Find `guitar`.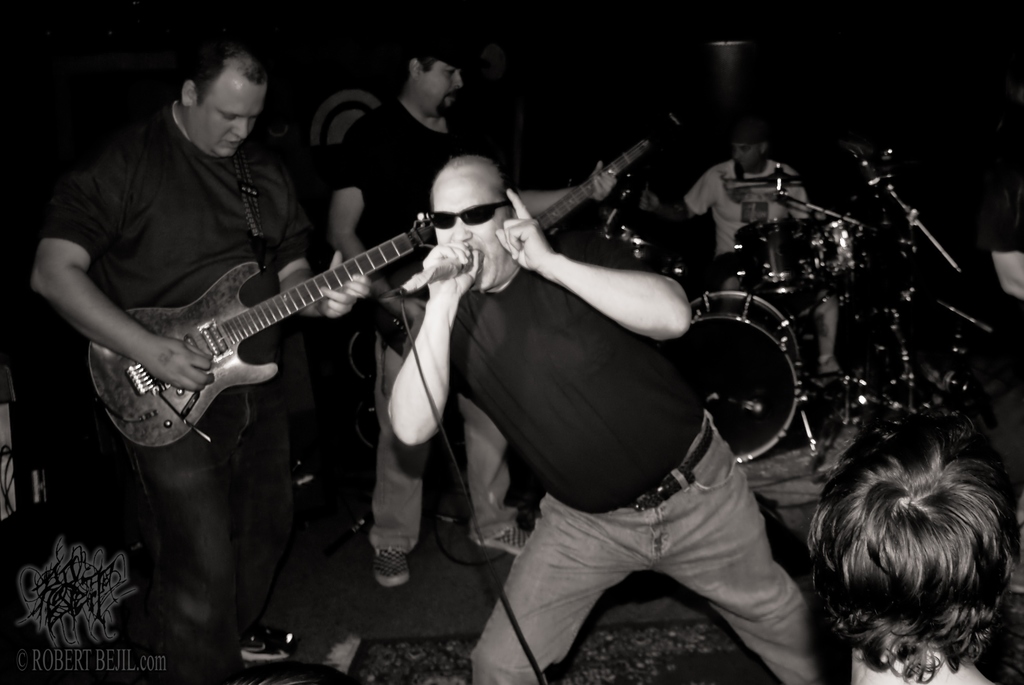
left=60, top=172, right=490, bottom=485.
